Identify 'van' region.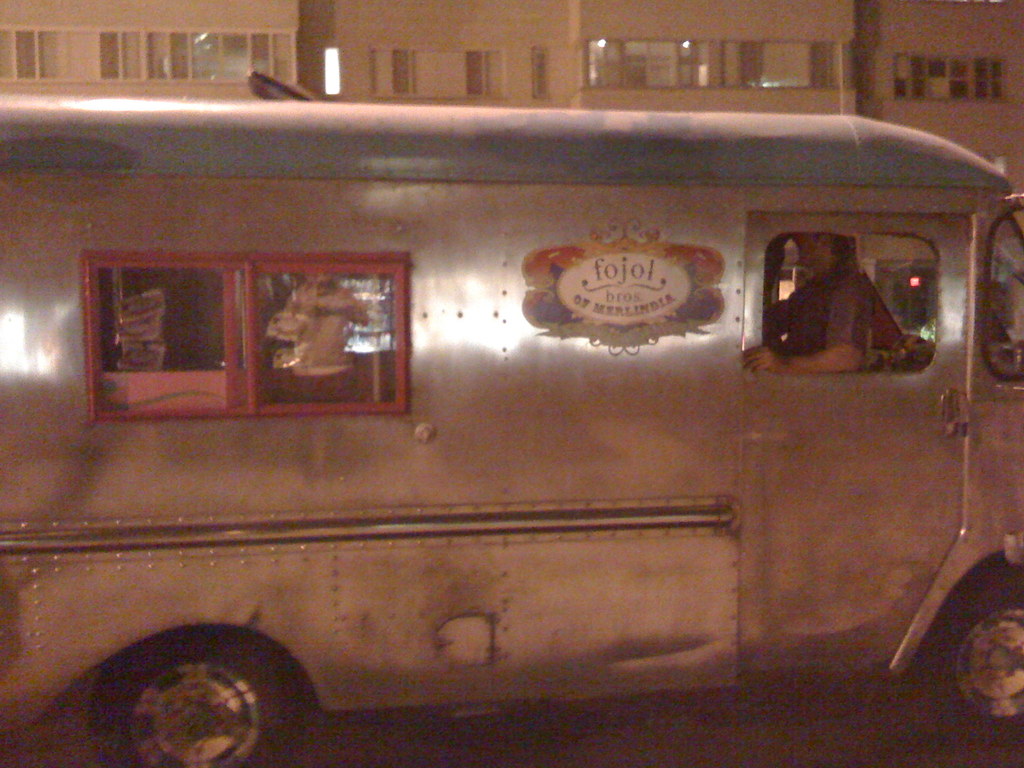
Region: pyautogui.locateOnScreen(0, 66, 1023, 767).
